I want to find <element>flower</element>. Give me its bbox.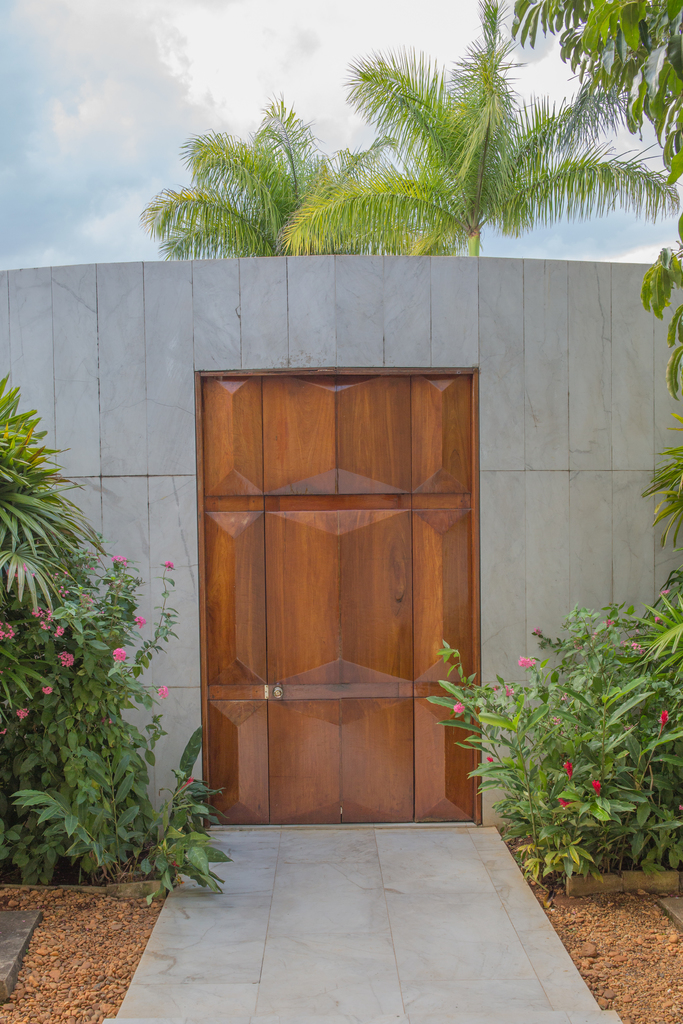
0/623/17/639.
